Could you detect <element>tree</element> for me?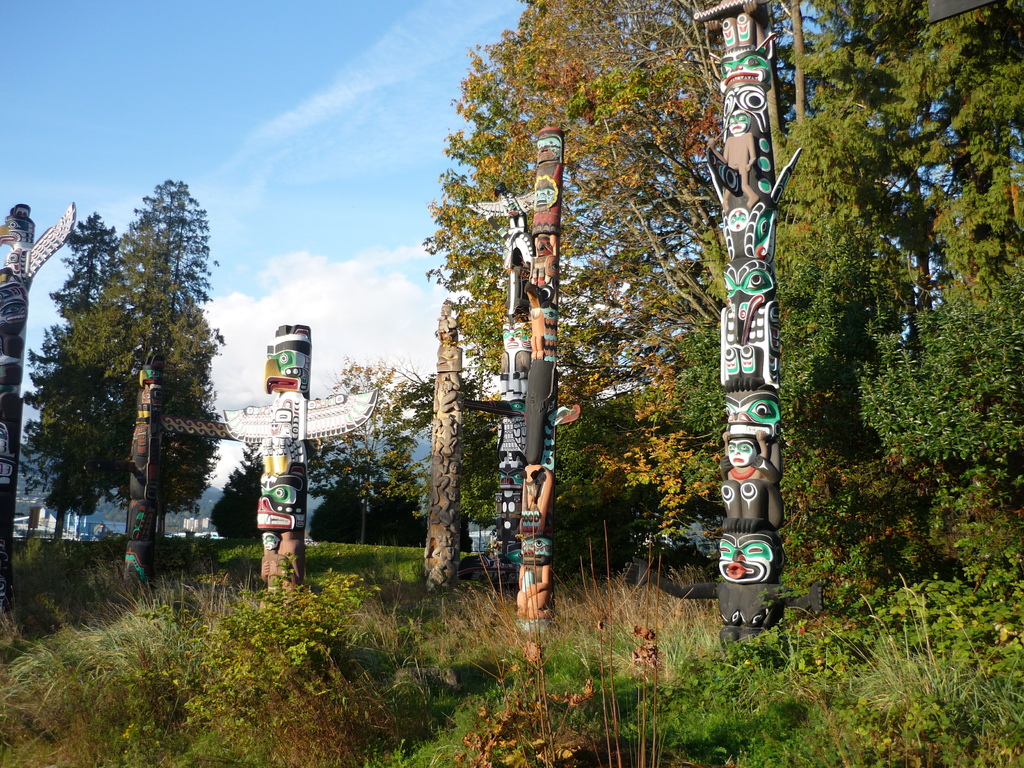
Detection result: (662, 204, 1023, 610).
